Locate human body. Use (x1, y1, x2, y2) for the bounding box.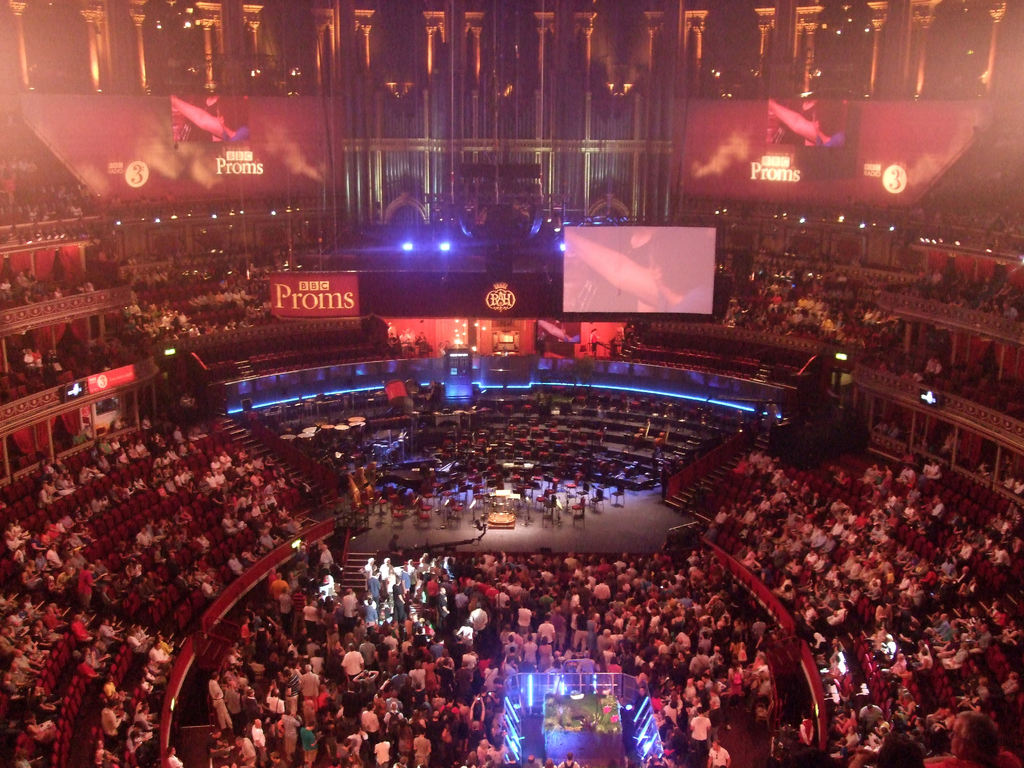
(153, 456, 160, 468).
